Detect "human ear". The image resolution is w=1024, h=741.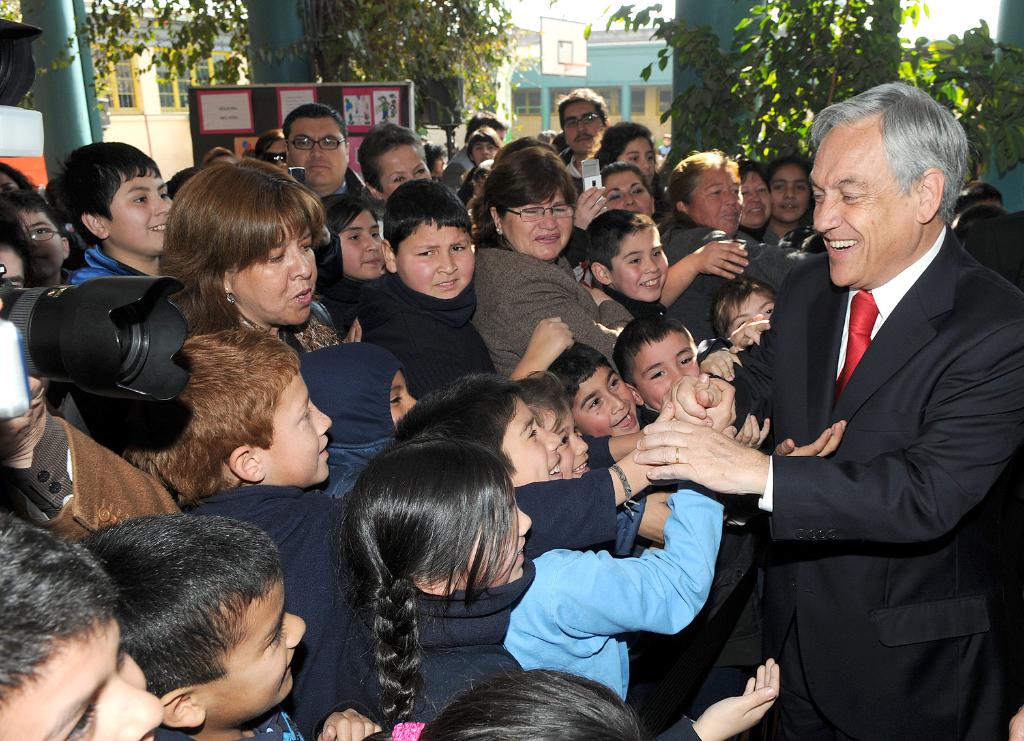
bbox=(916, 166, 943, 223).
